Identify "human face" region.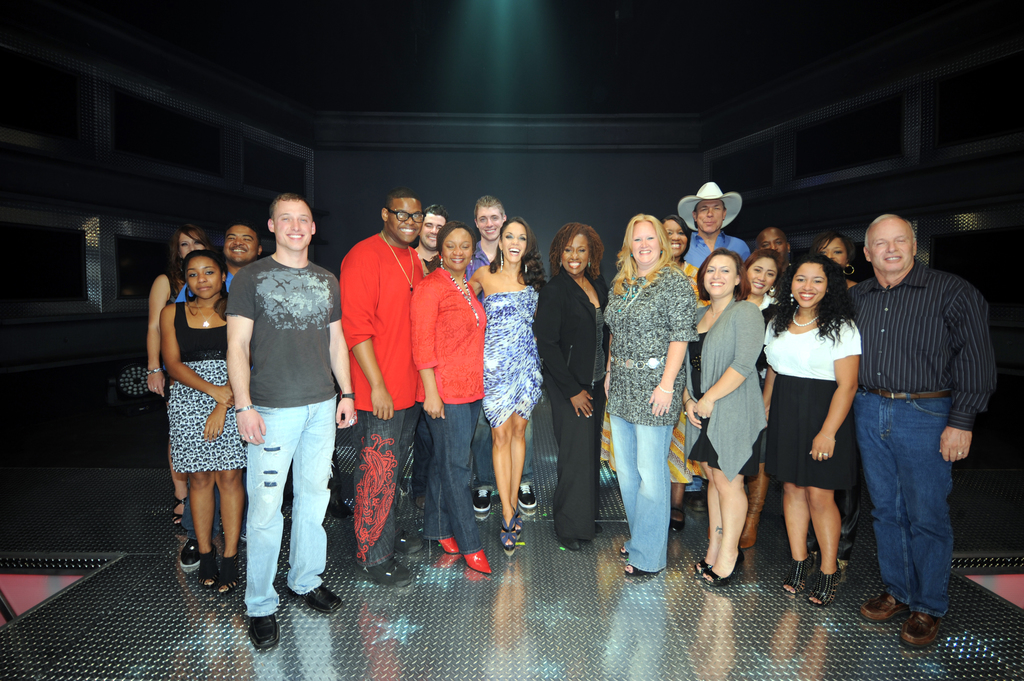
Region: <region>188, 254, 219, 300</region>.
